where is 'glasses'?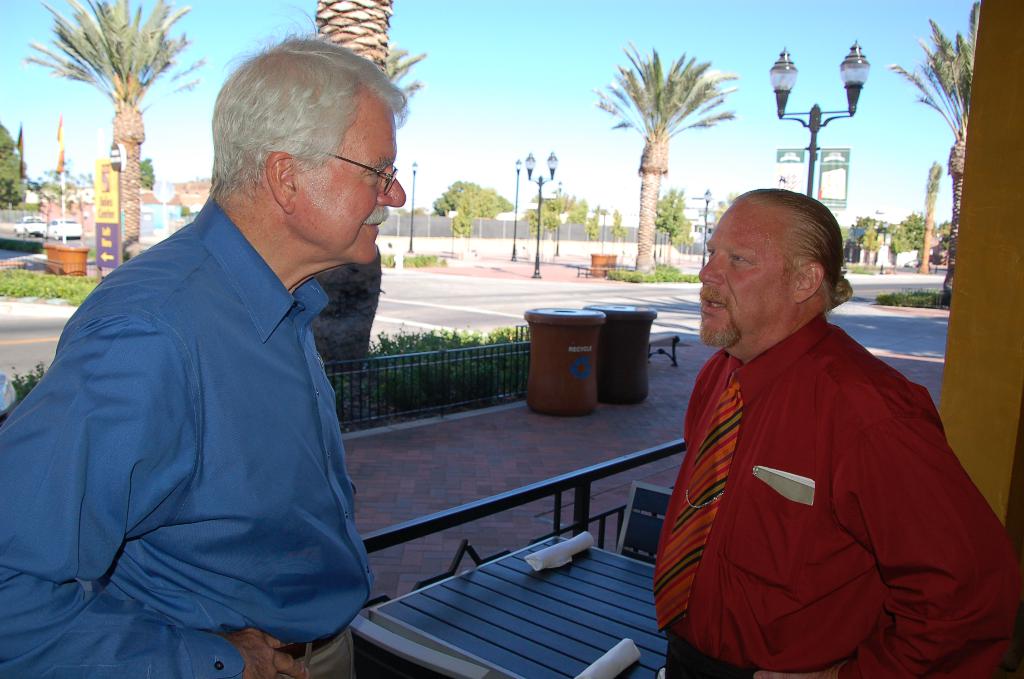
282,140,413,192.
